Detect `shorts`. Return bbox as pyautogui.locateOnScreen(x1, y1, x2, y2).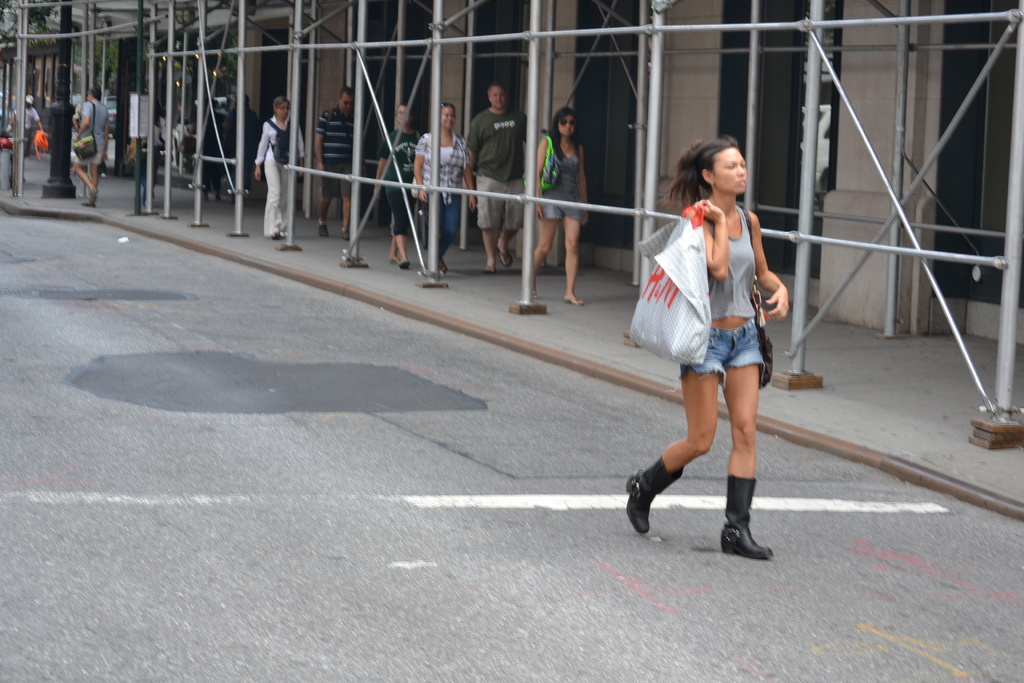
pyautogui.locateOnScreen(475, 178, 522, 233).
